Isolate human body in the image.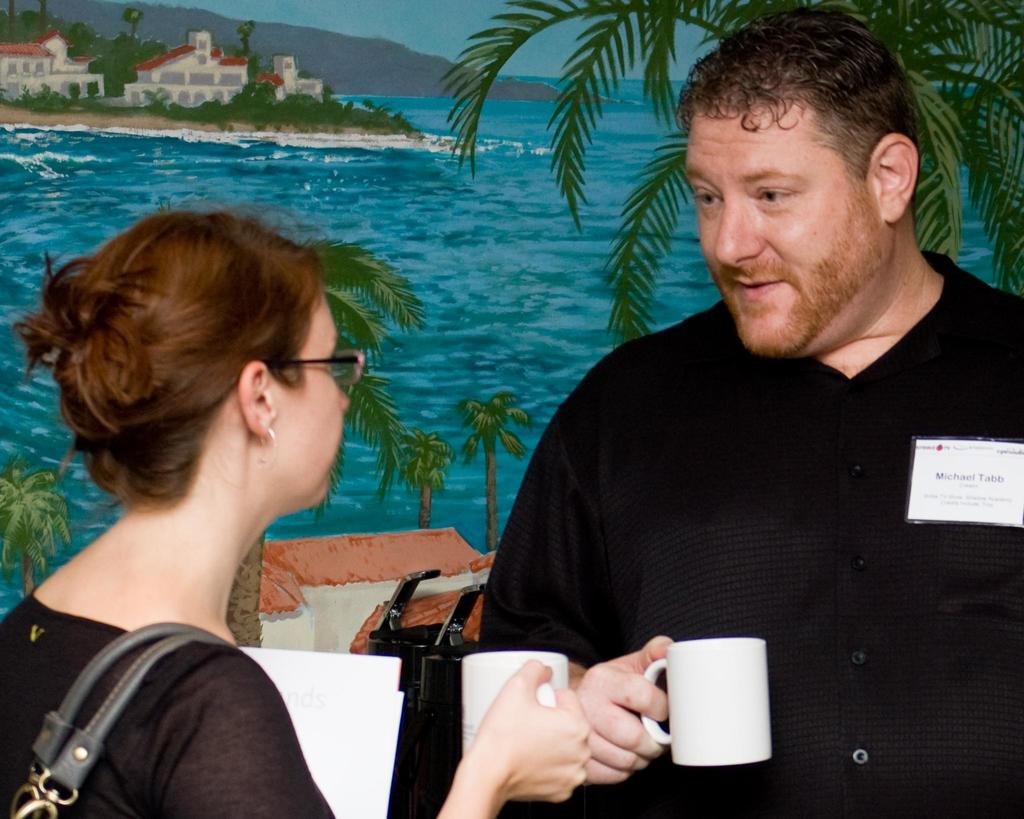
Isolated region: 482/7/1023/818.
